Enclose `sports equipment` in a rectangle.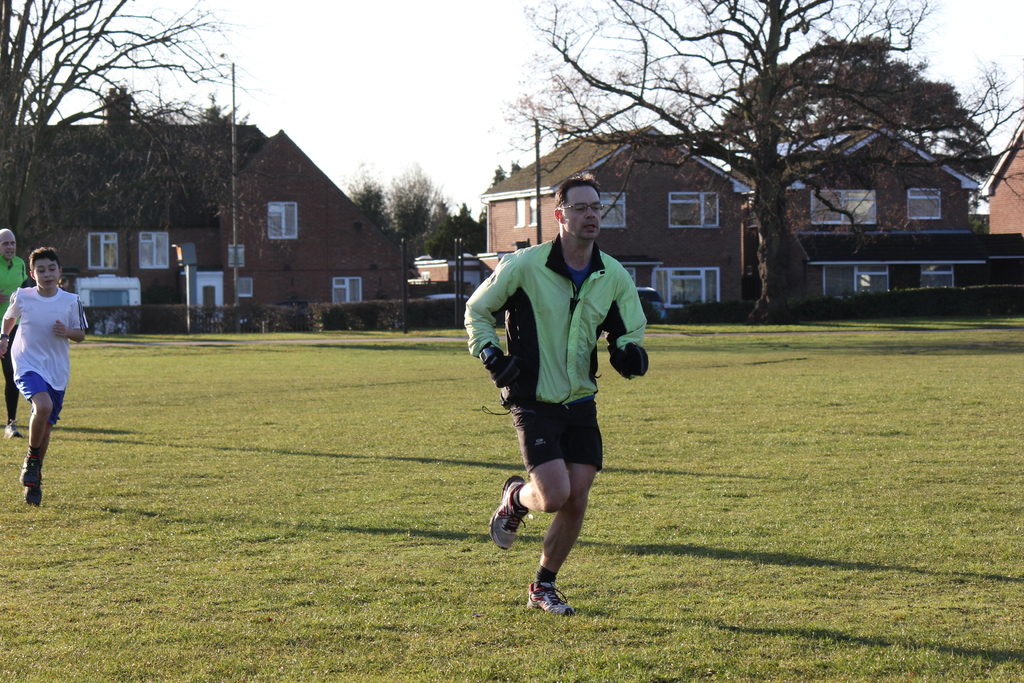
BBox(481, 338, 520, 393).
